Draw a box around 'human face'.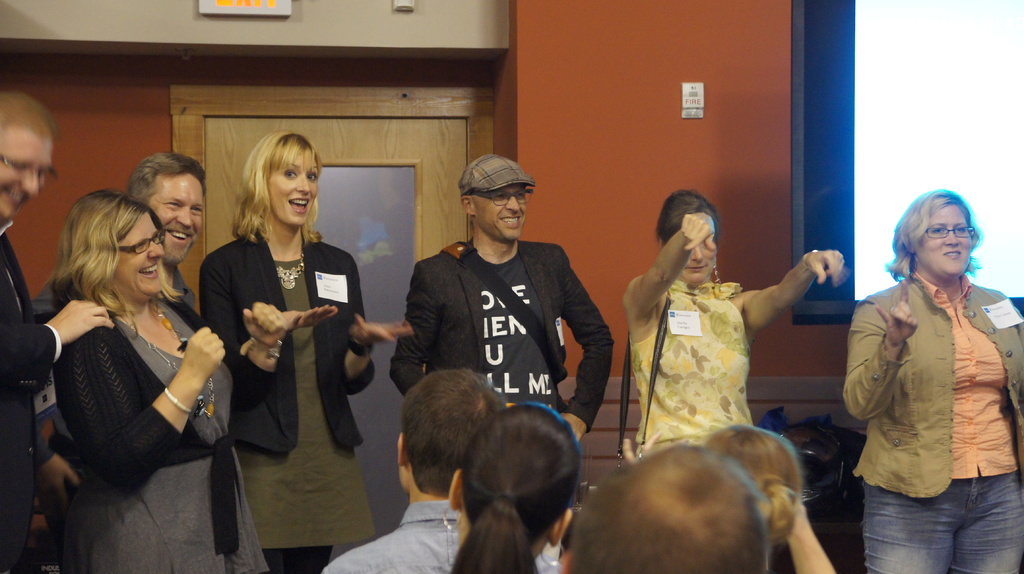
detection(680, 245, 714, 283).
